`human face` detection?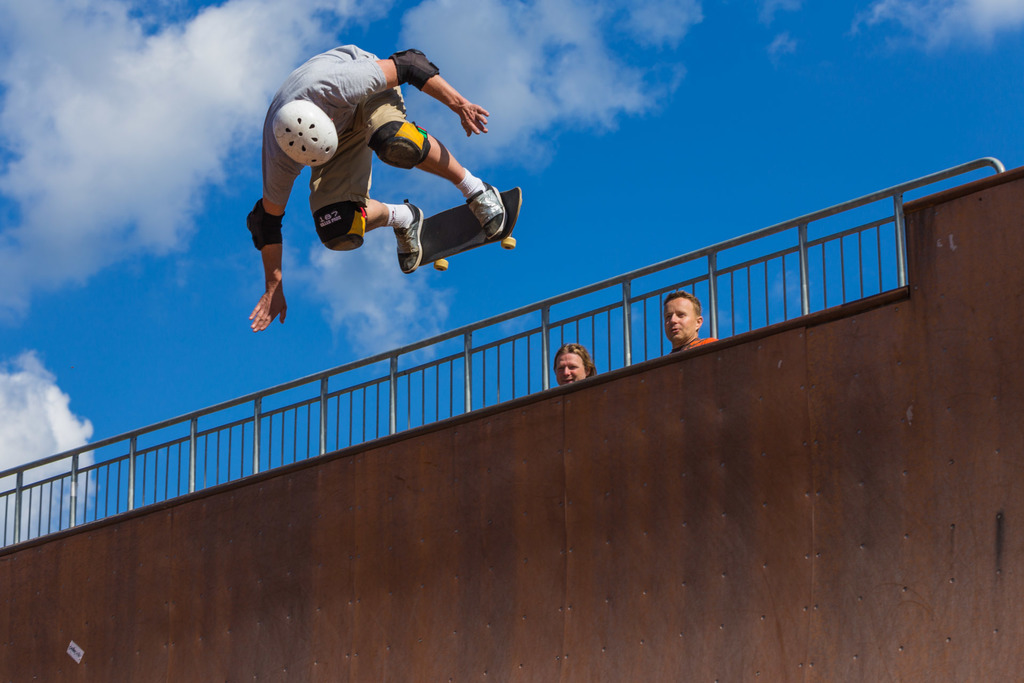
[553,348,588,384]
